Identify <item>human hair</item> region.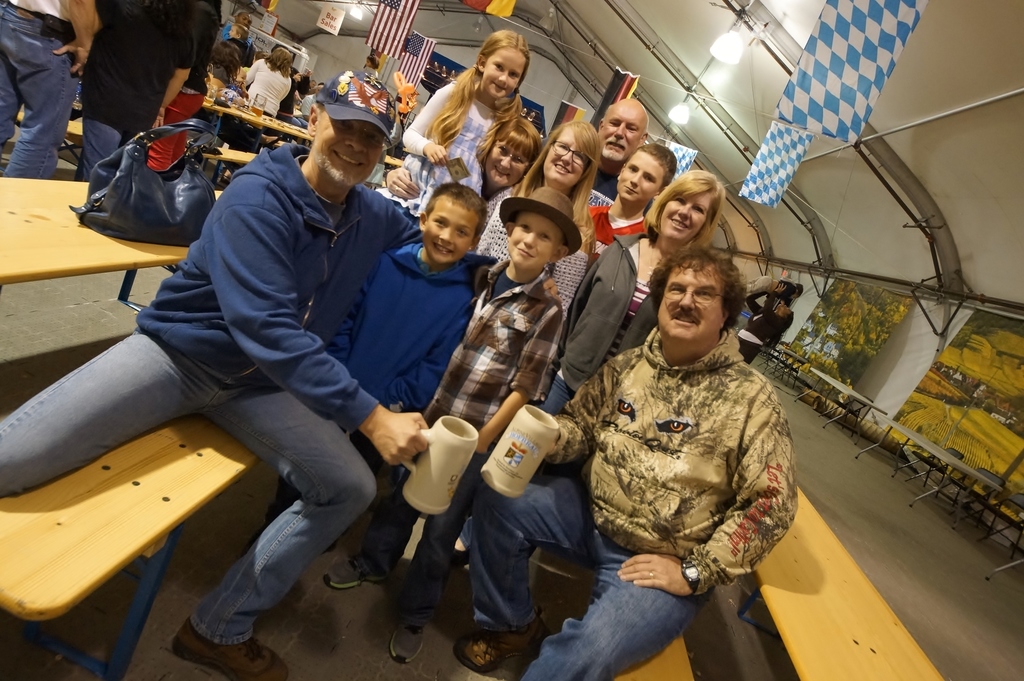
Region: l=640, t=167, r=726, b=249.
